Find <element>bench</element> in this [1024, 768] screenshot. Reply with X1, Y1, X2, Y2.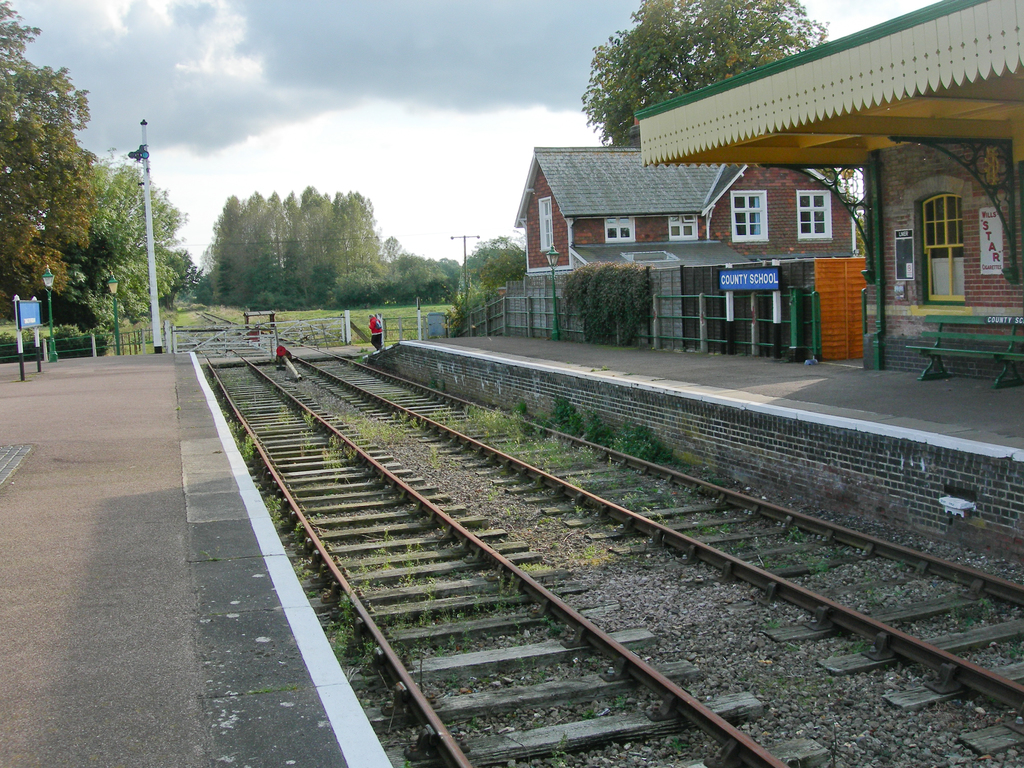
892, 305, 1023, 395.
